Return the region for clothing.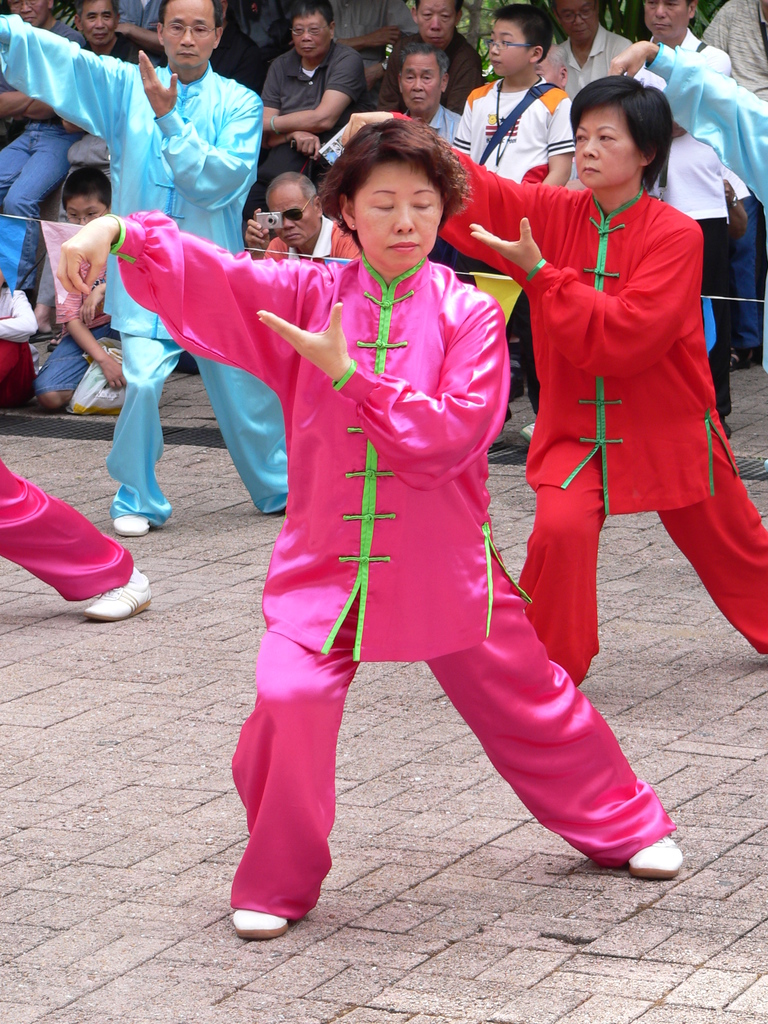
region(0, 449, 141, 607).
